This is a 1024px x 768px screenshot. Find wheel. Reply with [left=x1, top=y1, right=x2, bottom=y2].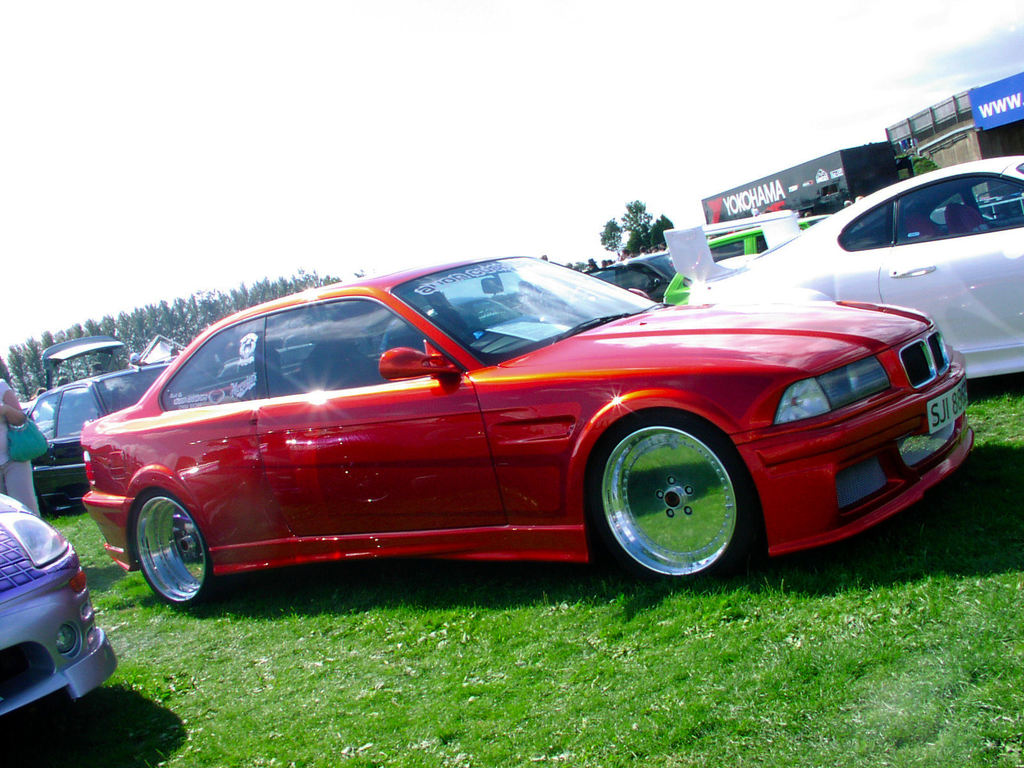
[left=582, top=413, right=762, bottom=590].
